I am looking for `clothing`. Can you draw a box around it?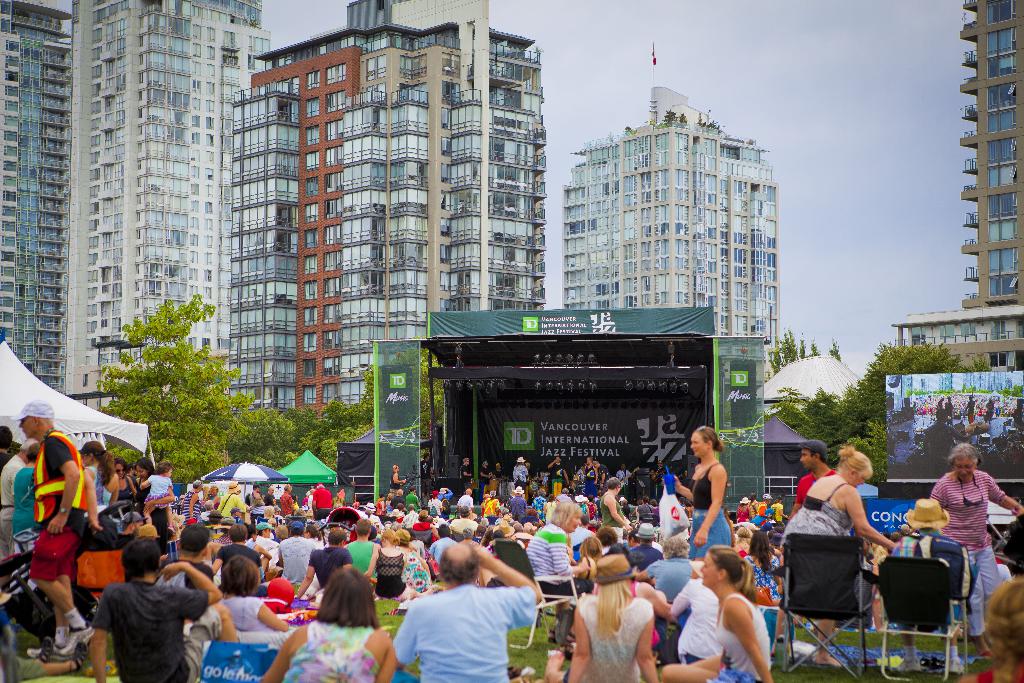
Sure, the bounding box is (x1=620, y1=467, x2=632, y2=485).
